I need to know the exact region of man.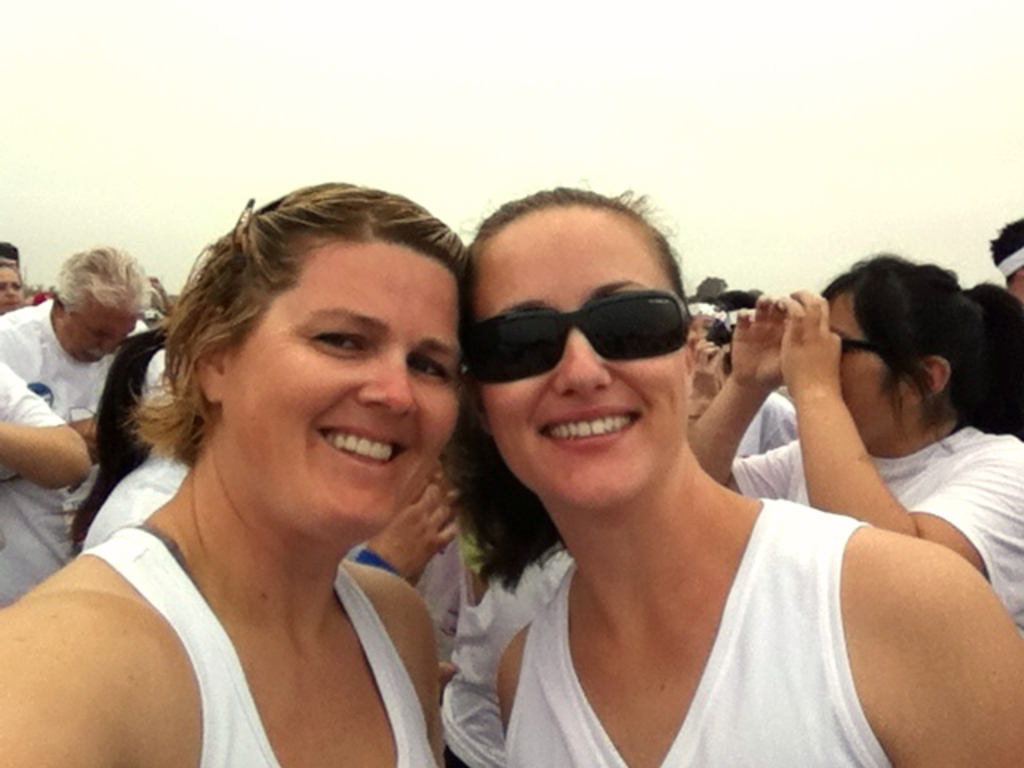
Region: 0, 245, 144, 613.
